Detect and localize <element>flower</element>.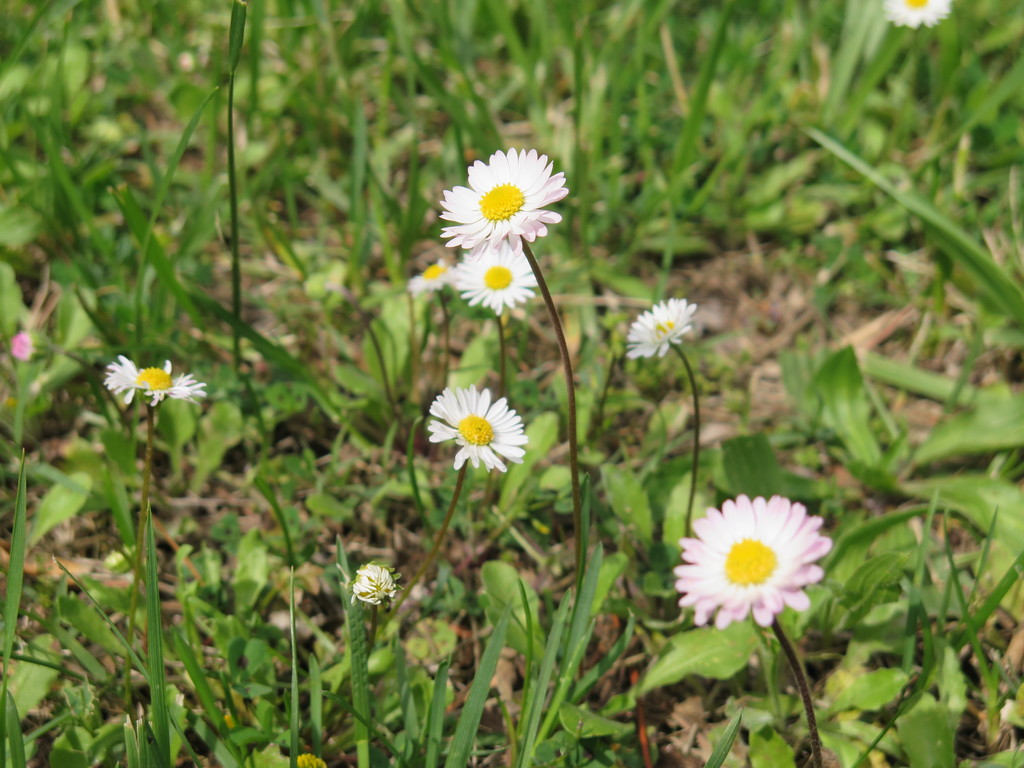
Localized at 671,494,819,632.
